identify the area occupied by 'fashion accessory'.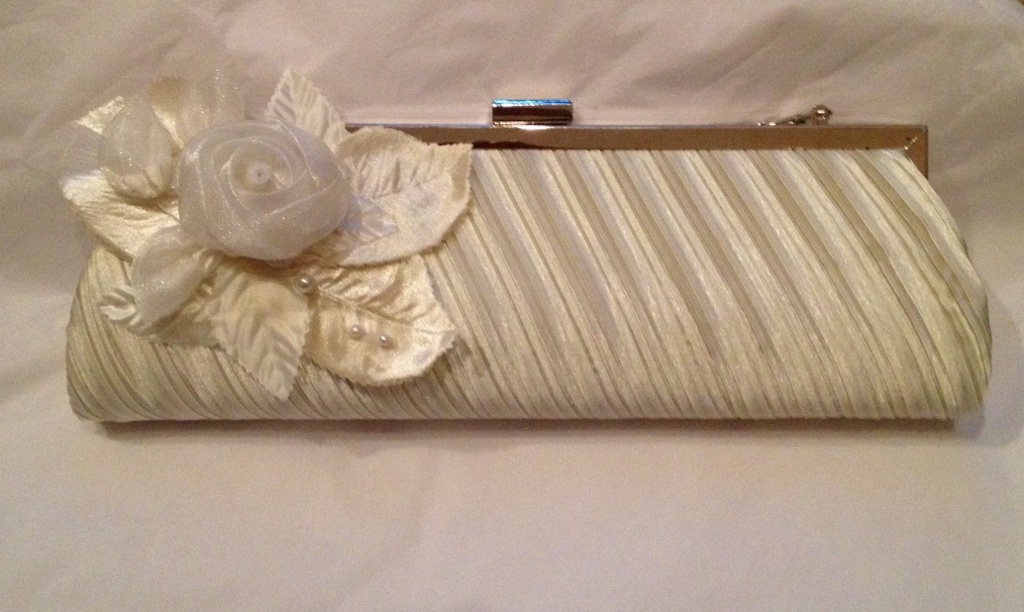
Area: Rect(56, 17, 1005, 421).
